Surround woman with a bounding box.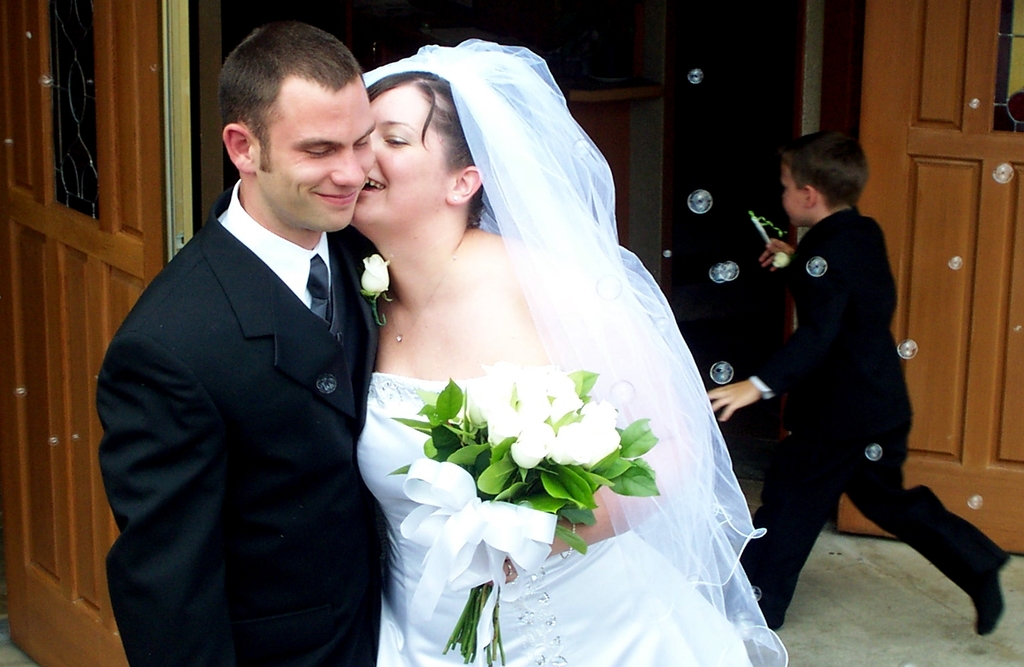
{"x1": 322, "y1": 19, "x2": 791, "y2": 664}.
